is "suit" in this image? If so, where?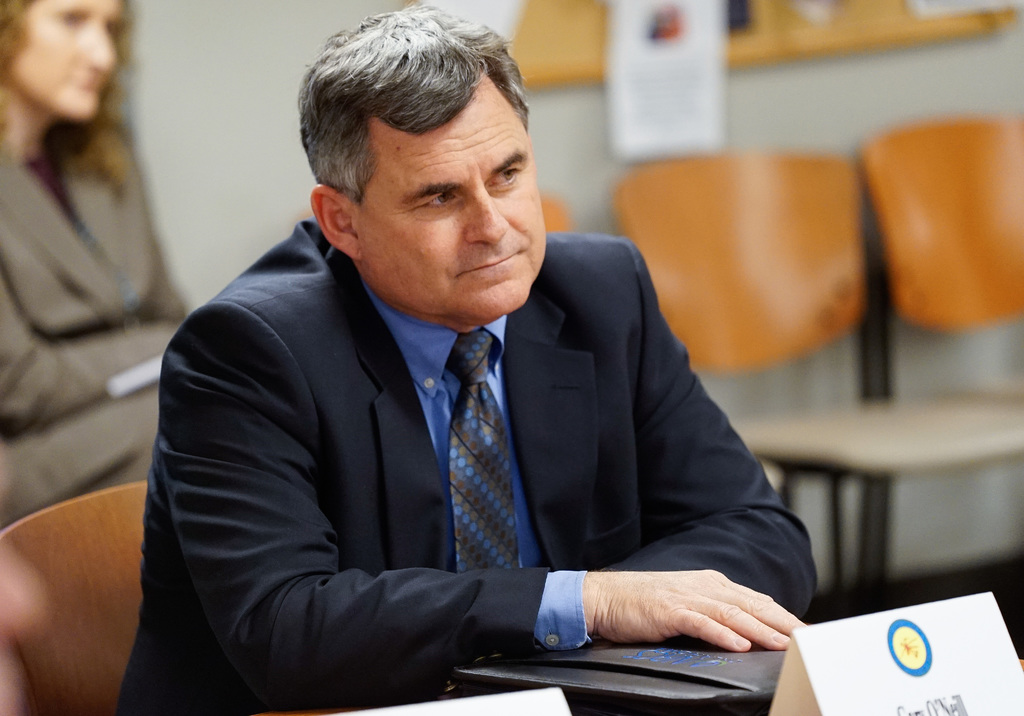
Yes, at bbox(0, 125, 191, 536).
